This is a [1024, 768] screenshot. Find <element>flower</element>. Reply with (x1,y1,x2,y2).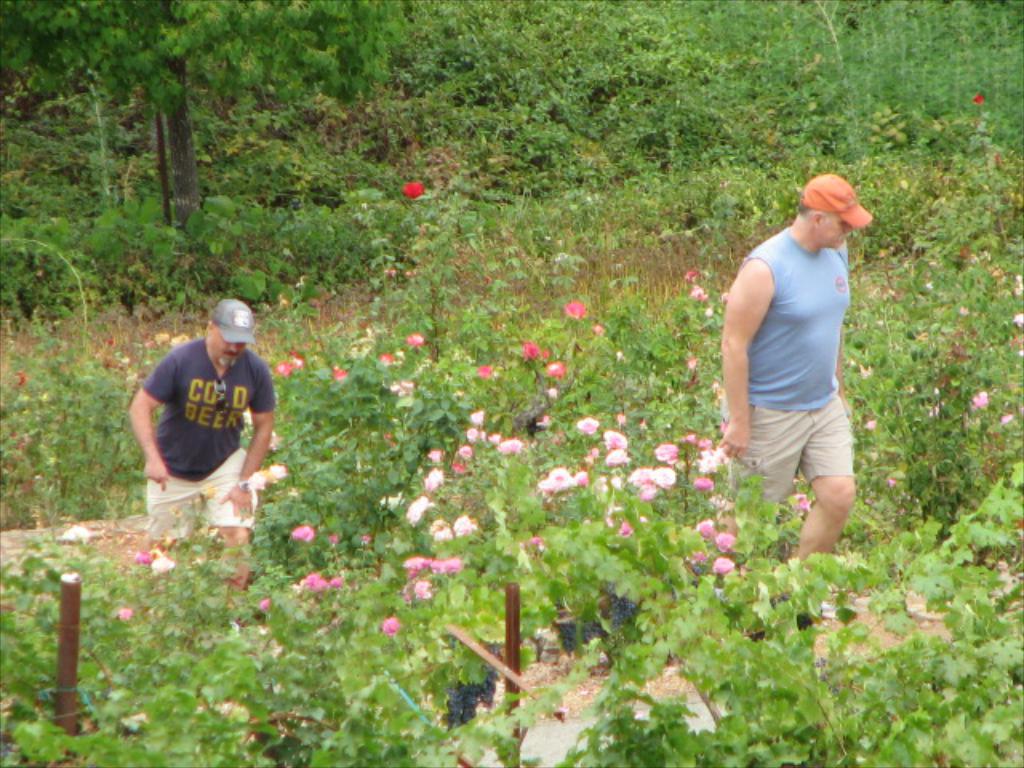
(541,358,563,374).
